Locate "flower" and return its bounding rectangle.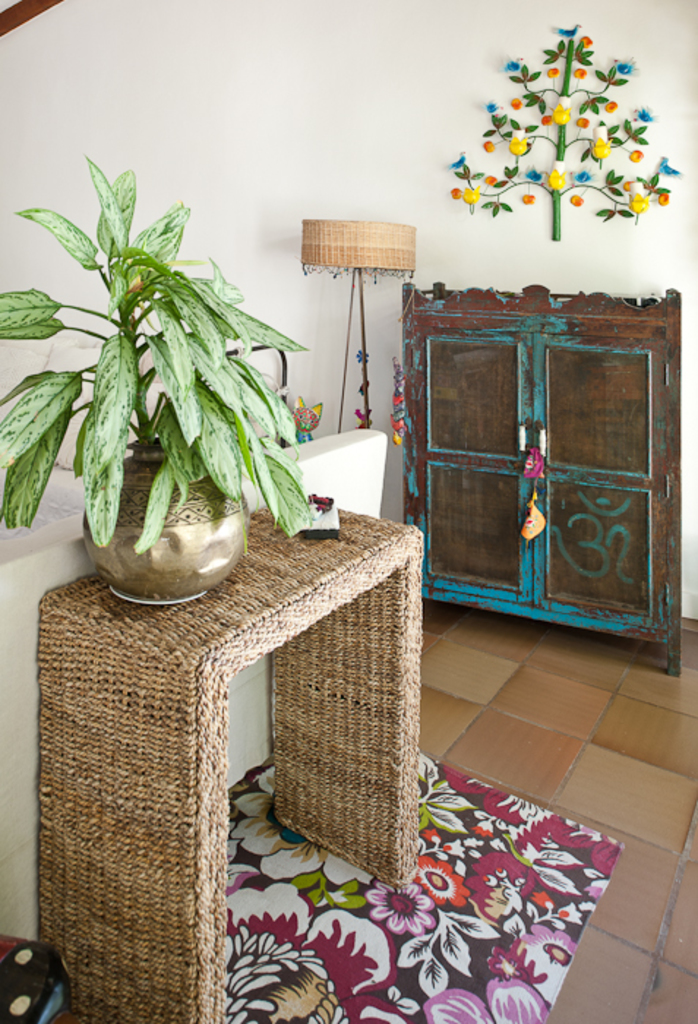
box(625, 193, 644, 221).
